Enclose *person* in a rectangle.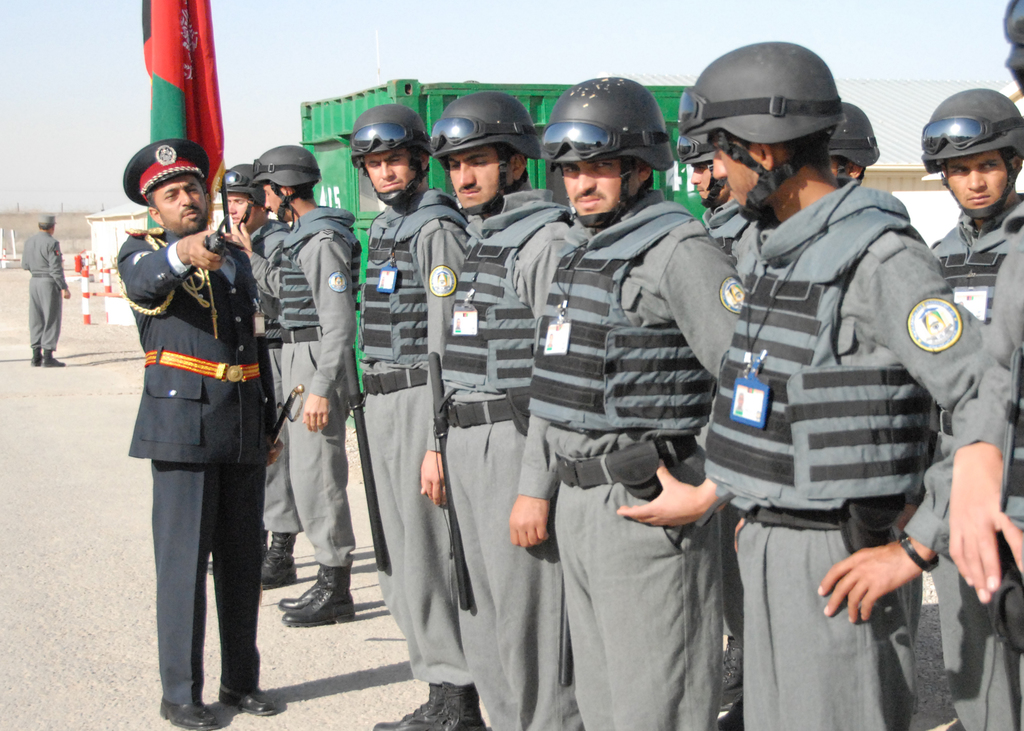
region(430, 90, 574, 730).
